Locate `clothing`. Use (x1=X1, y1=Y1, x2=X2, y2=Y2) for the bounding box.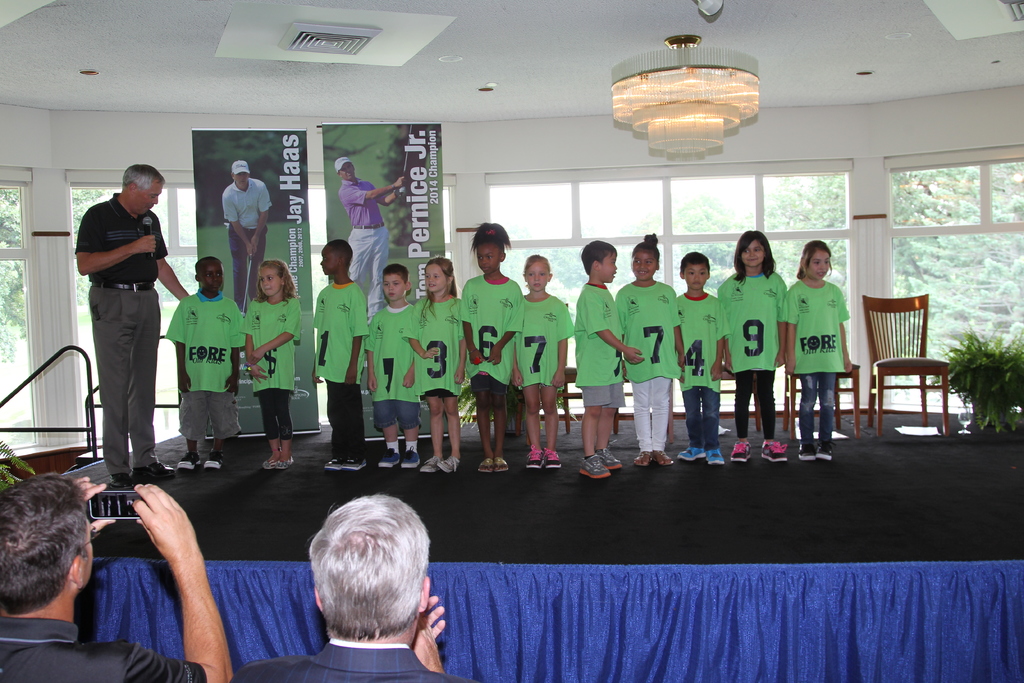
(x1=234, y1=644, x2=463, y2=682).
